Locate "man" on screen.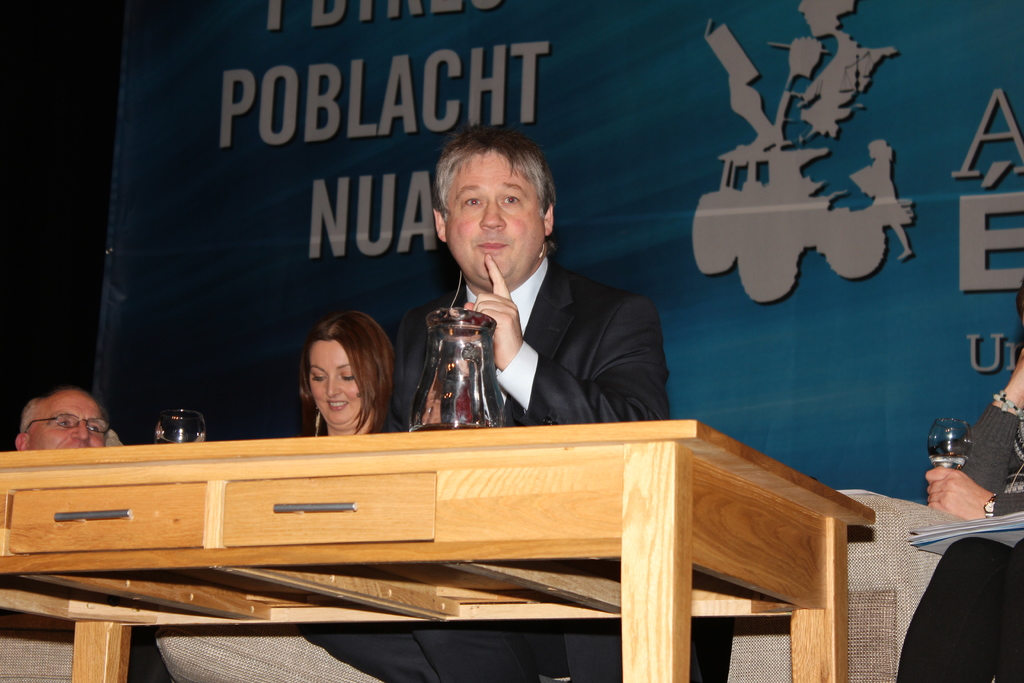
On screen at detection(6, 390, 134, 457).
